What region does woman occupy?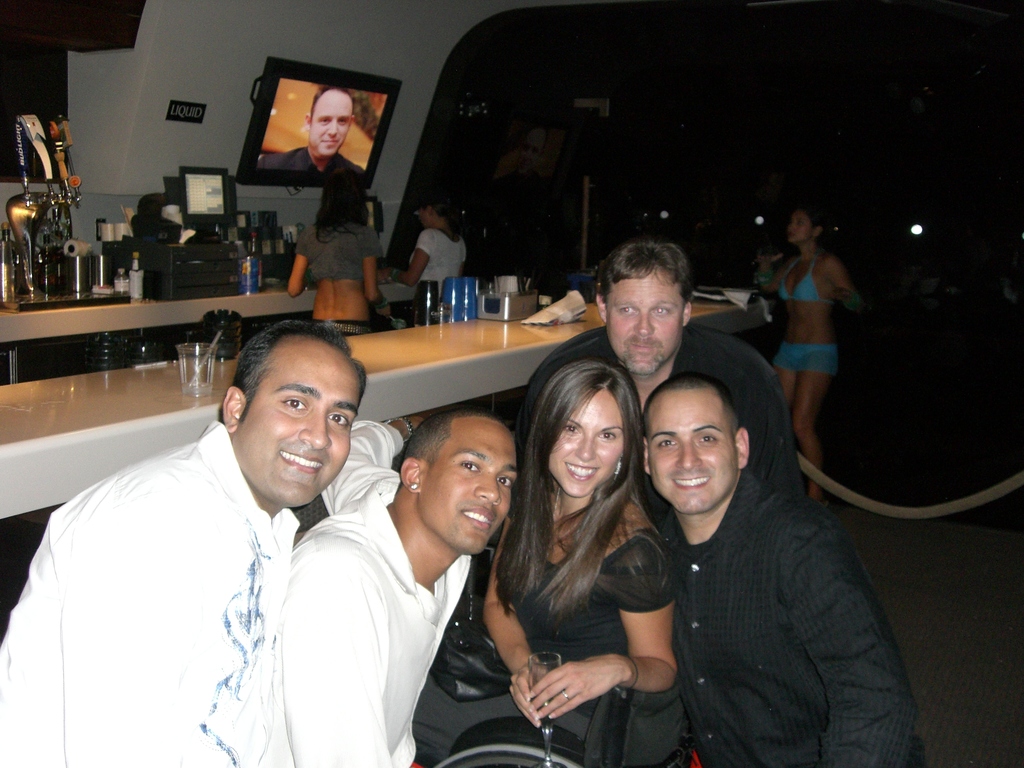
{"left": 285, "top": 166, "right": 391, "bottom": 342}.
